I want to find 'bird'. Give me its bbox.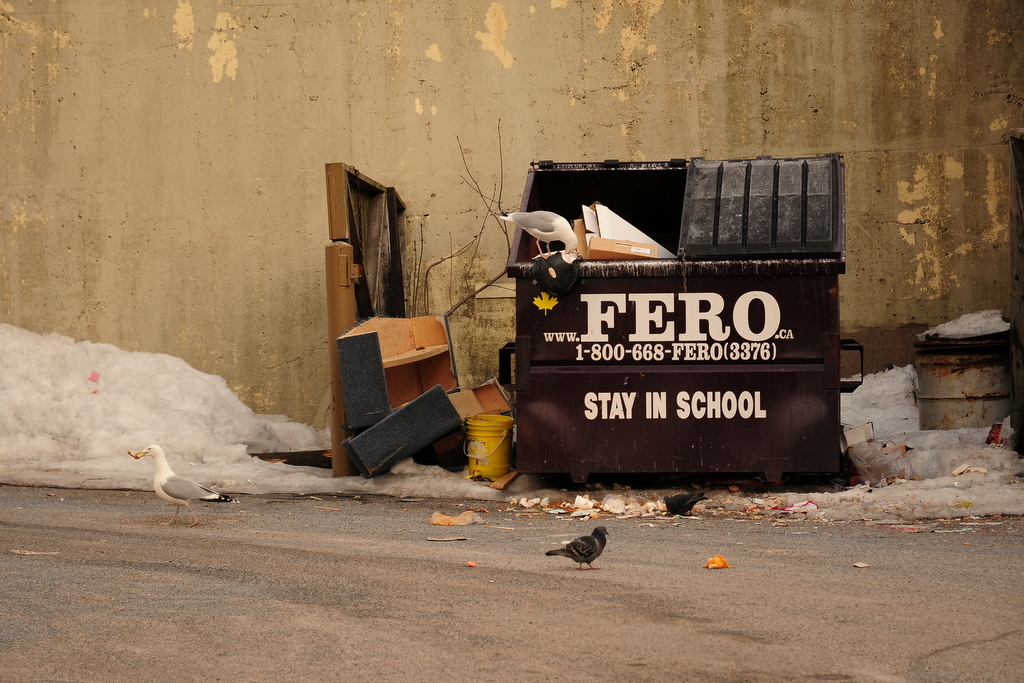
126, 441, 232, 528.
